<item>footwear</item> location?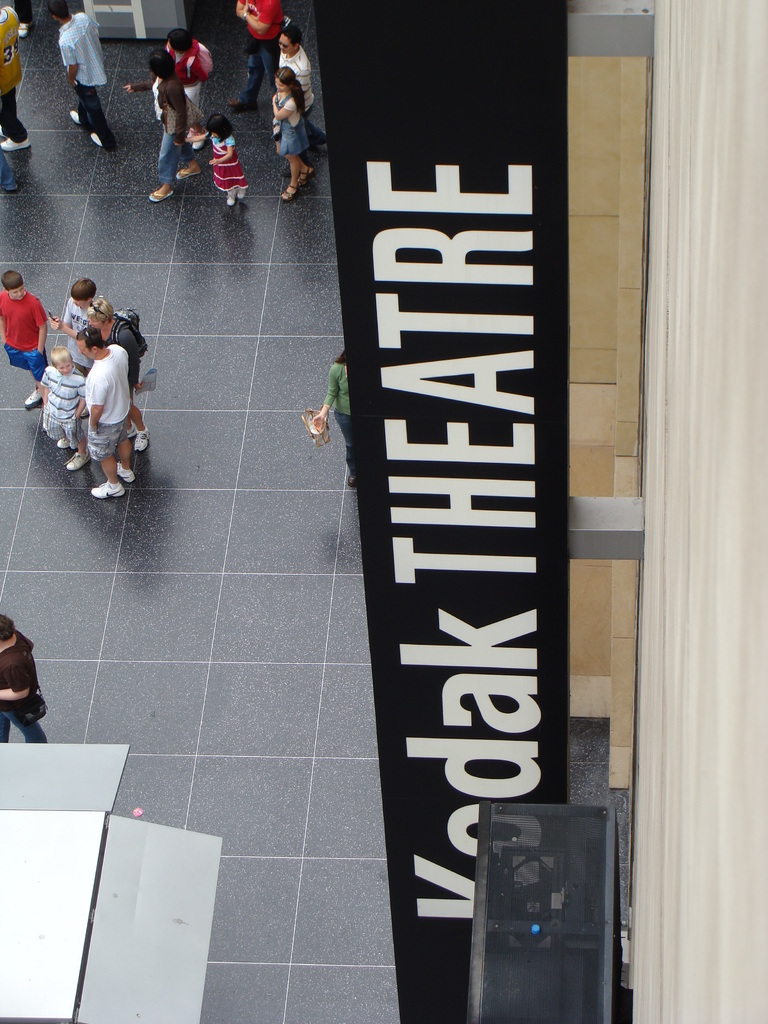
<bbox>130, 426, 149, 449</bbox>
